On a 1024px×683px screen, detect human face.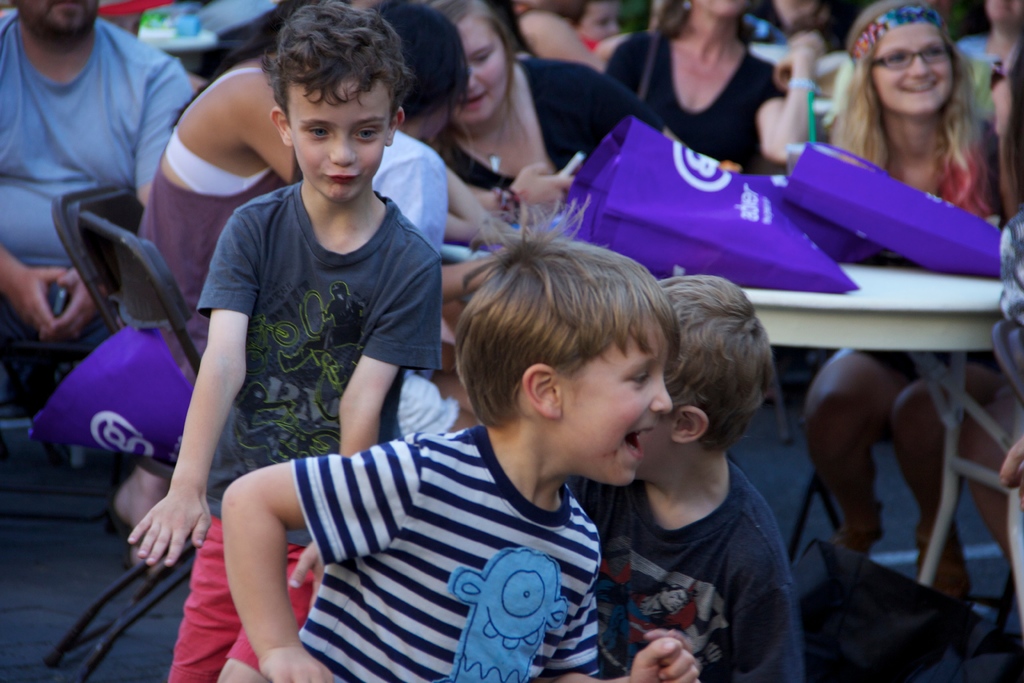
[19,0,102,33].
